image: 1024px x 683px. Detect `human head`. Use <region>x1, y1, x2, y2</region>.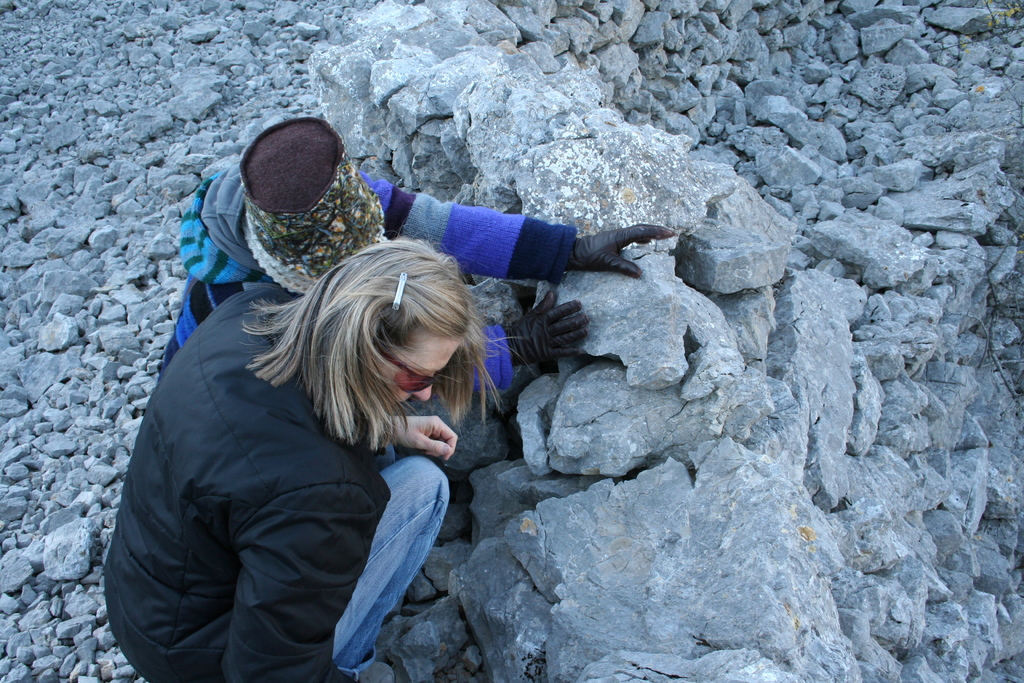
<region>286, 245, 485, 435</region>.
